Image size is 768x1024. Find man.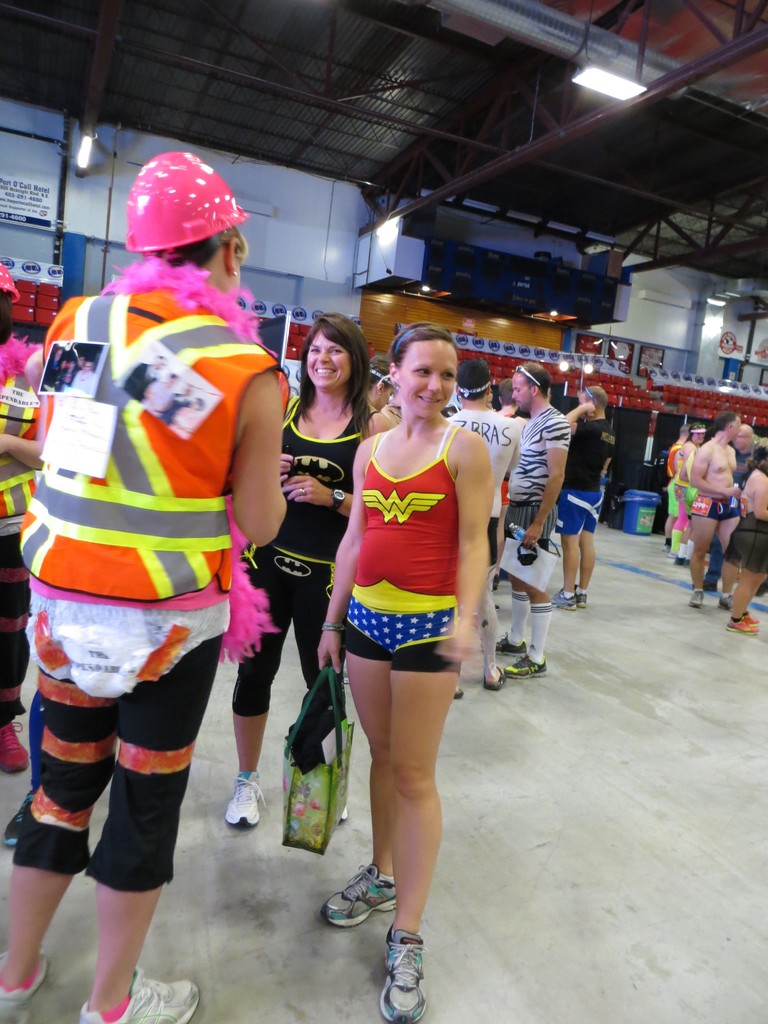
557,360,622,620.
